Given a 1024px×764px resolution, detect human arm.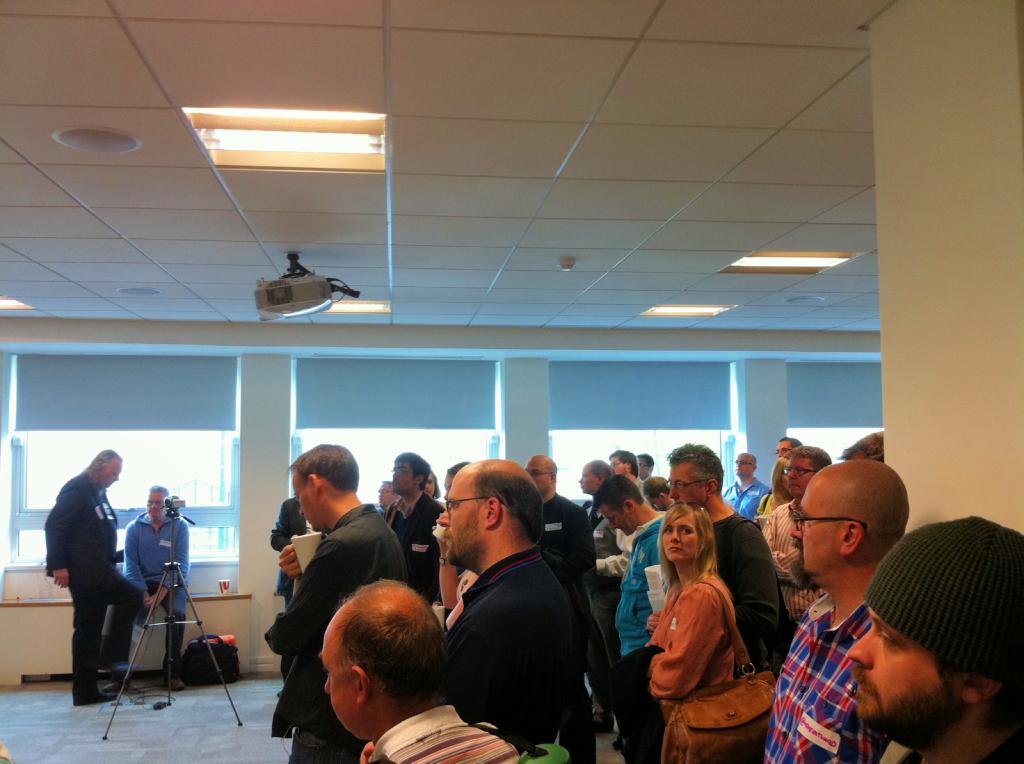
<region>589, 551, 627, 578</region>.
